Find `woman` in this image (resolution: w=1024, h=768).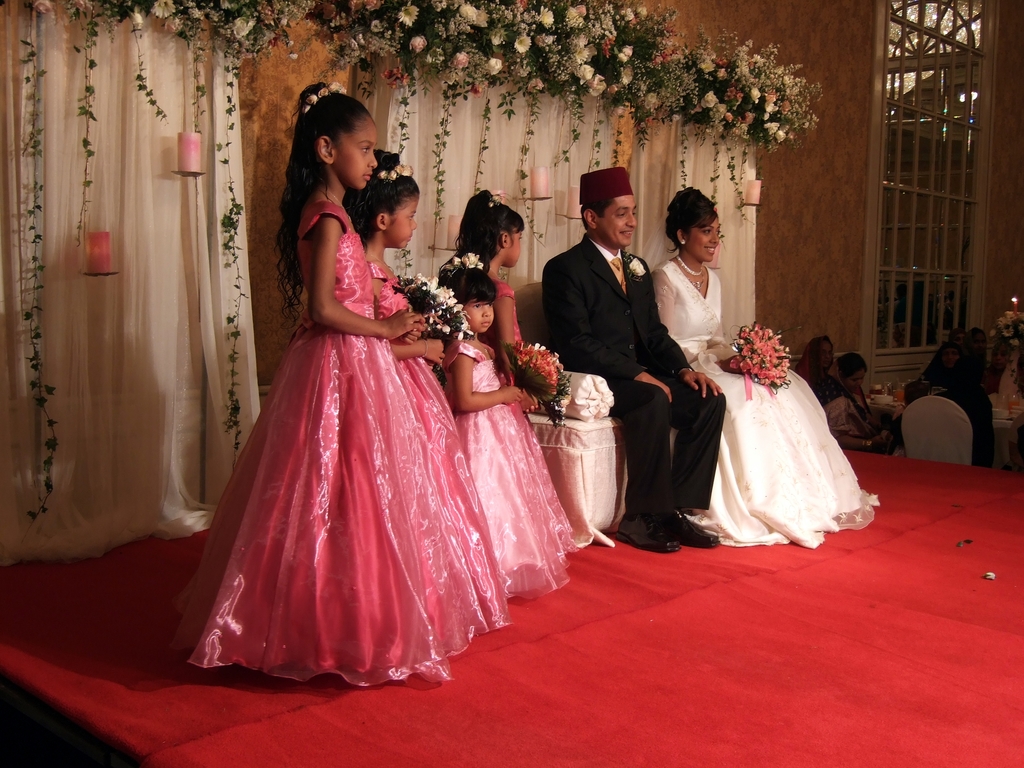
left=789, top=333, right=884, bottom=452.
